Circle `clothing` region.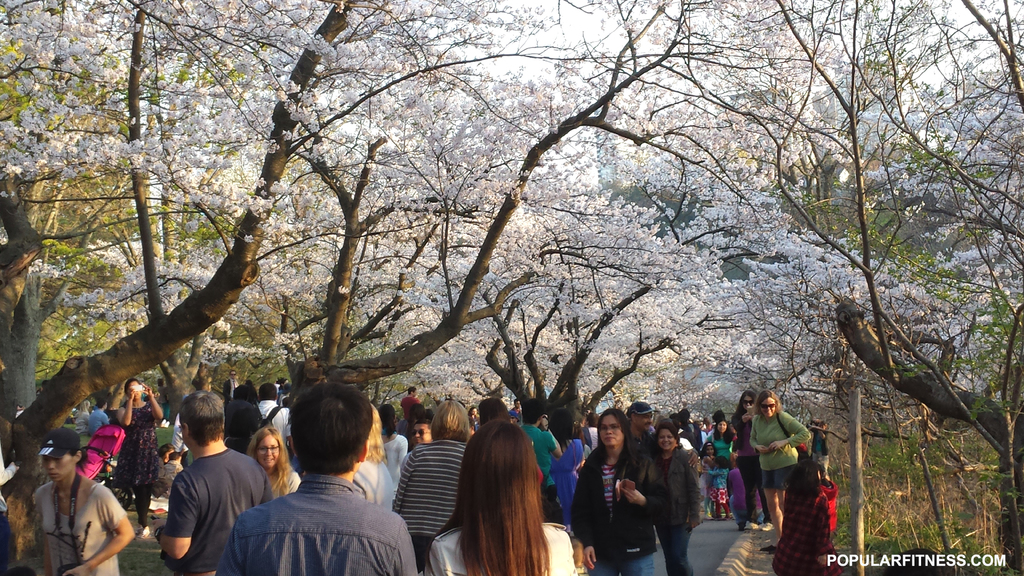
Region: [71,409,90,435].
